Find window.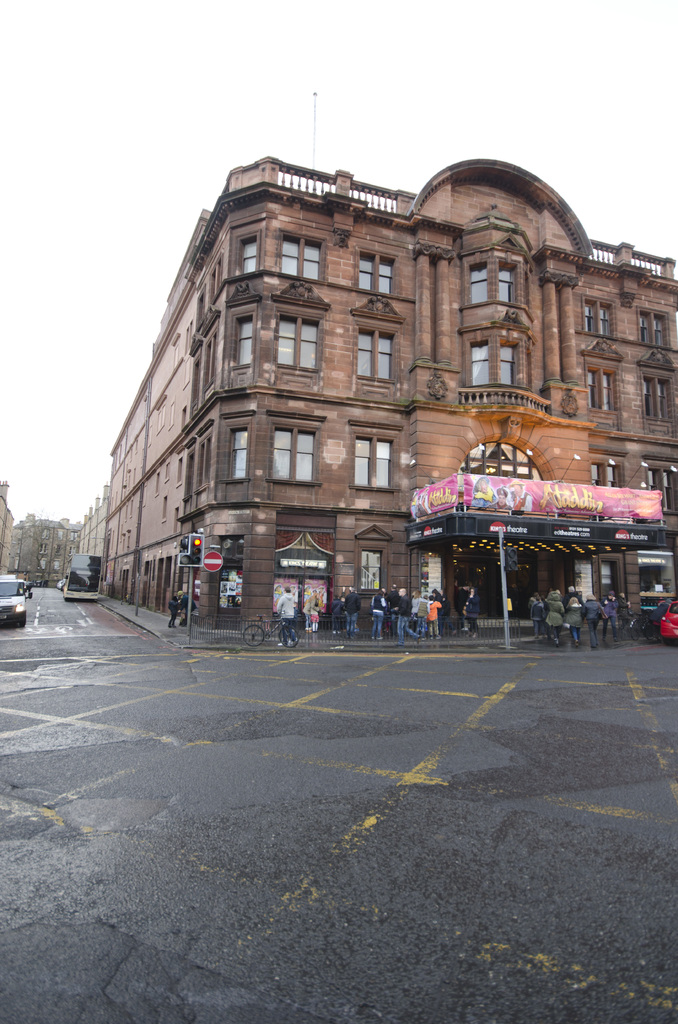
detection(497, 267, 519, 305).
